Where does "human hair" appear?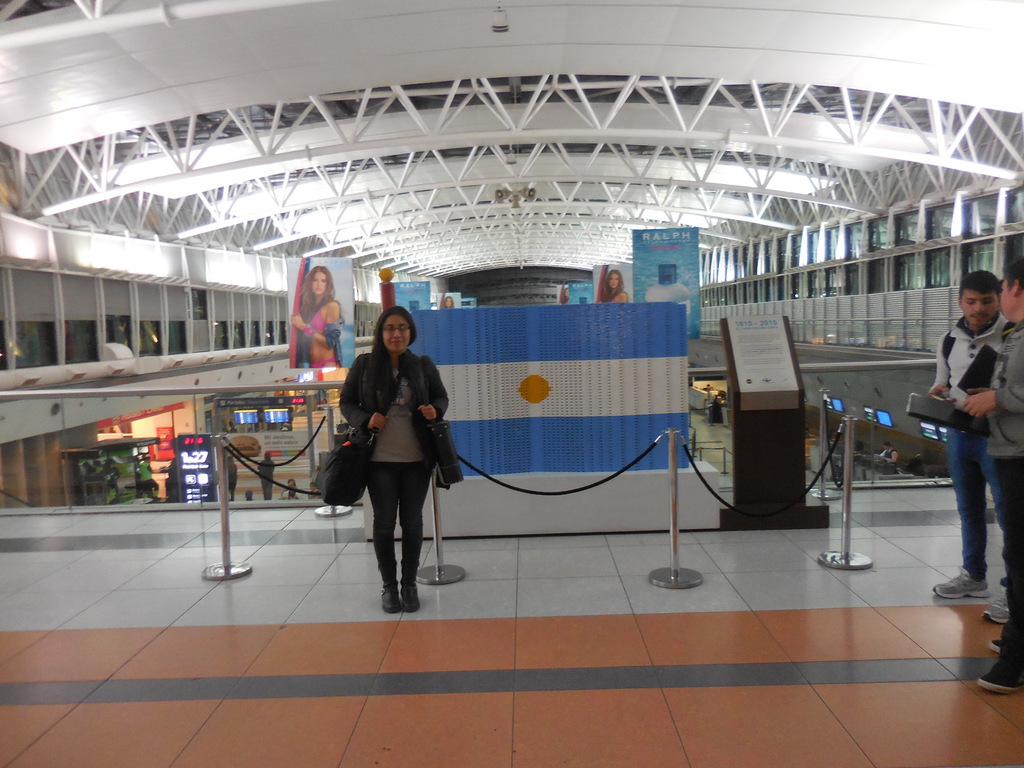
Appears at rect(360, 312, 418, 415).
